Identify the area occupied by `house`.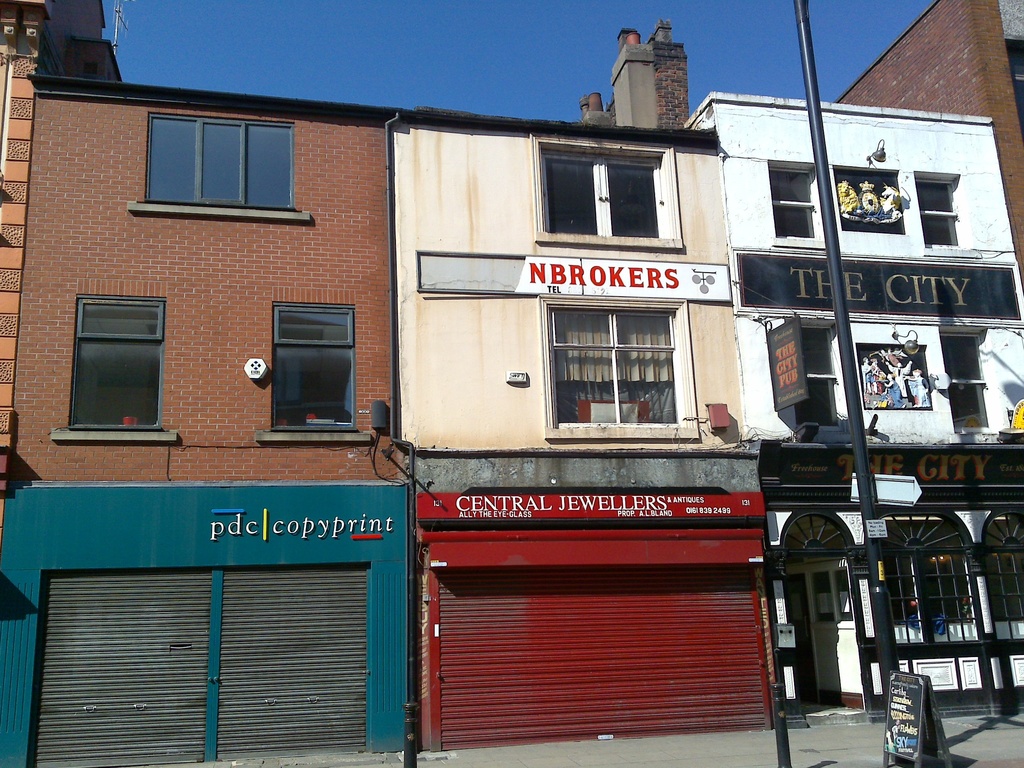
Area: (x1=0, y1=0, x2=784, y2=767).
